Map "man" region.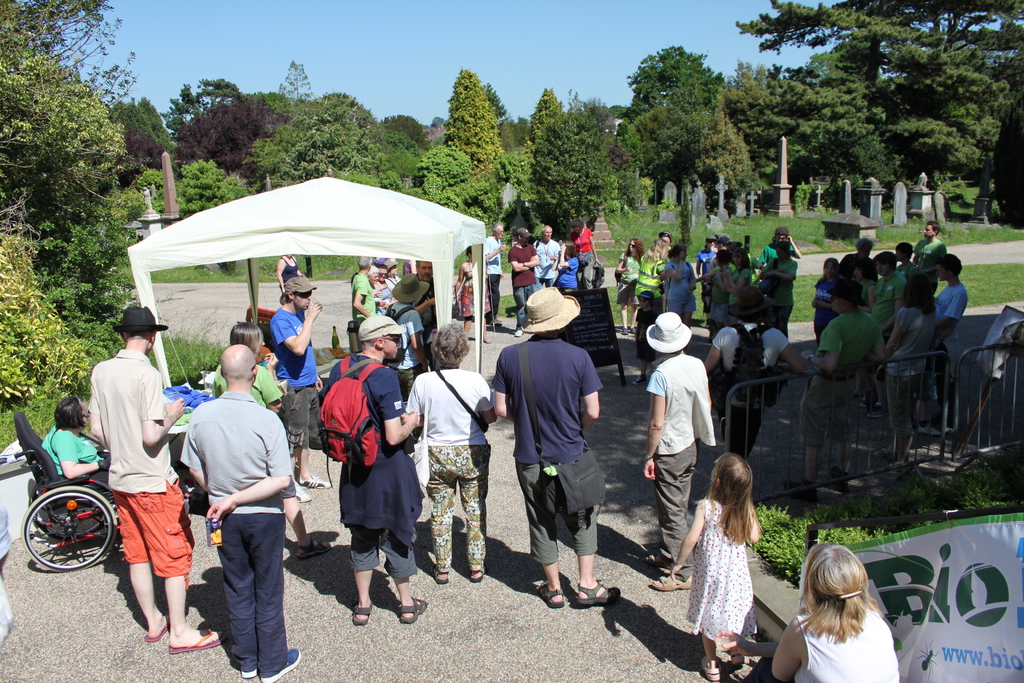
Mapped to bbox=[703, 287, 806, 459].
